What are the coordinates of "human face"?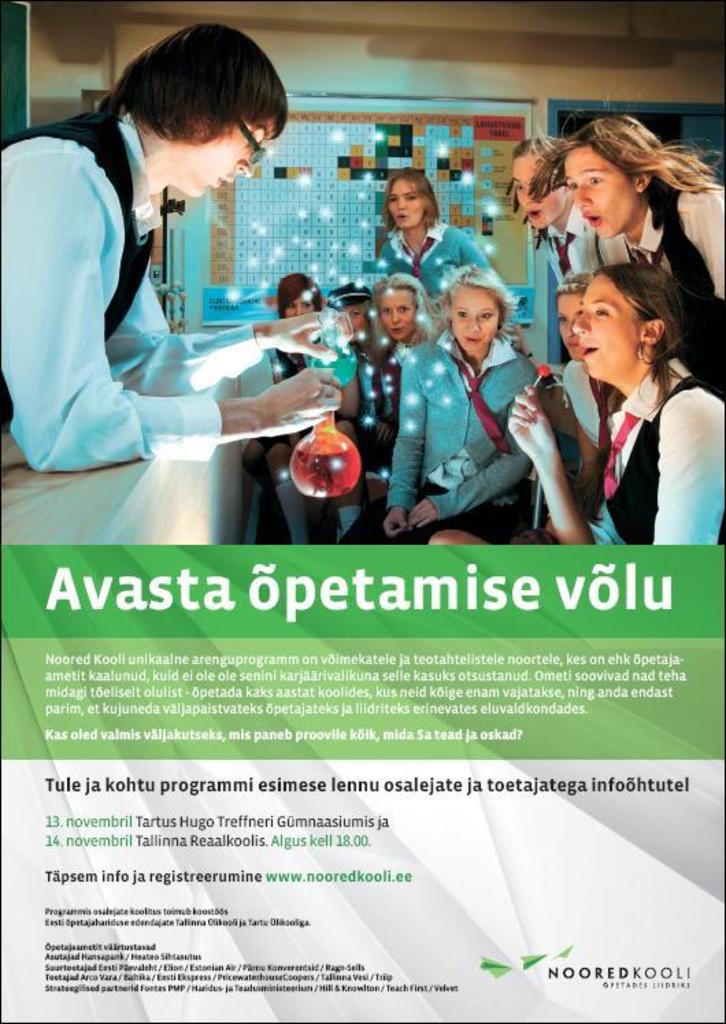
bbox=[574, 270, 644, 372].
